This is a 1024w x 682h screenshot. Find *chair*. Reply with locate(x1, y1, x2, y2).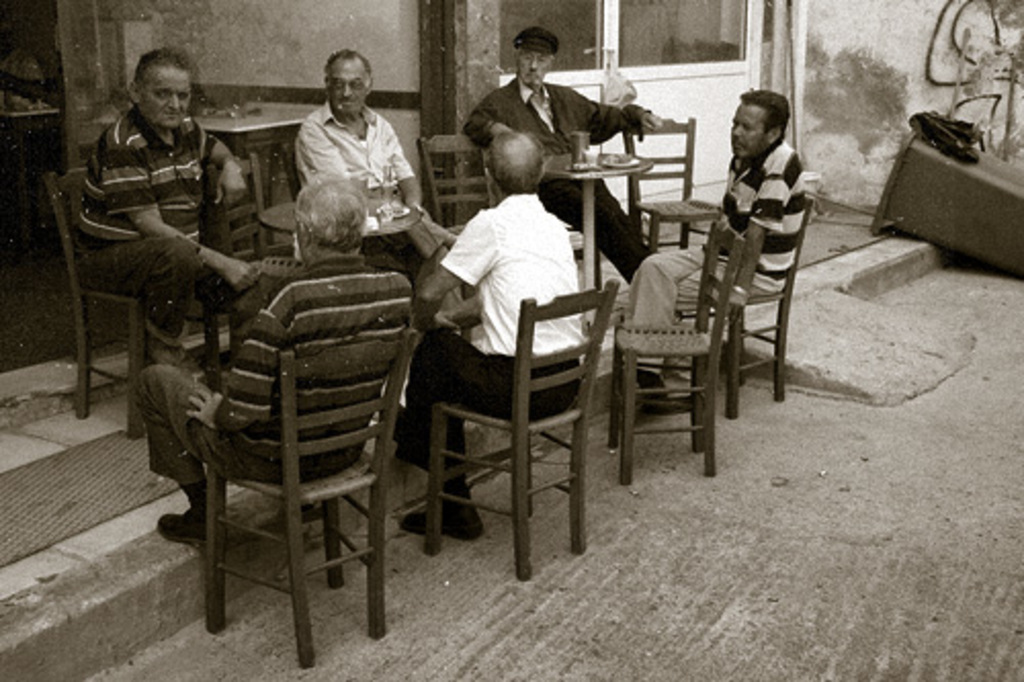
locate(629, 115, 702, 254).
